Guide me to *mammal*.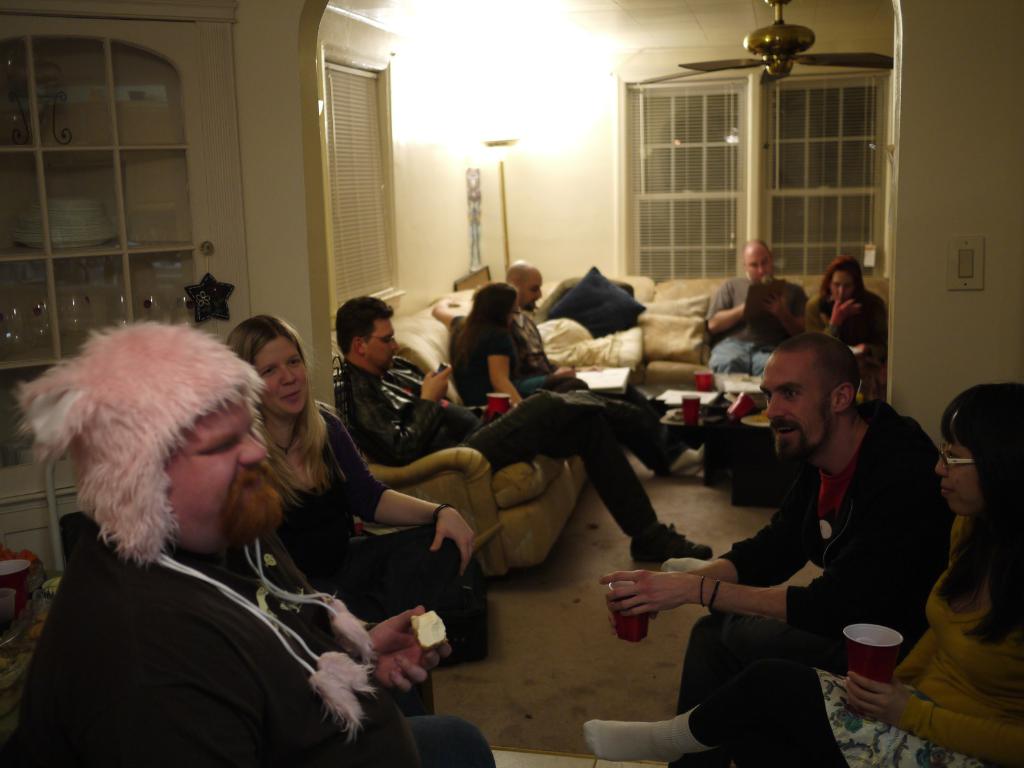
Guidance: 813/250/895/369.
